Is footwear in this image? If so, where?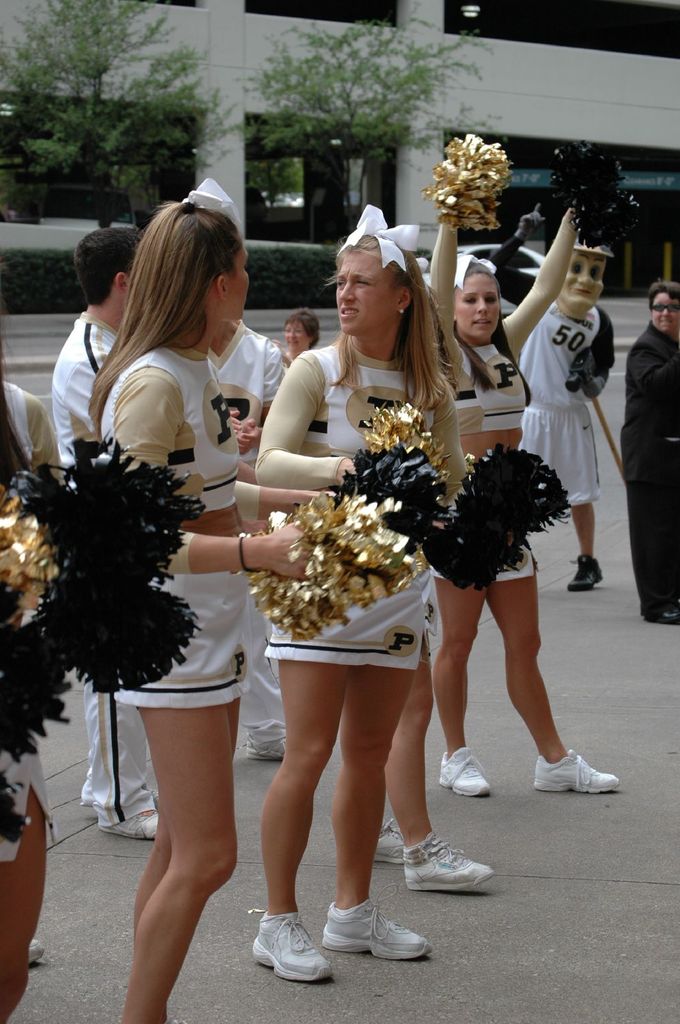
Yes, at box=[249, 734, 290, 762].
